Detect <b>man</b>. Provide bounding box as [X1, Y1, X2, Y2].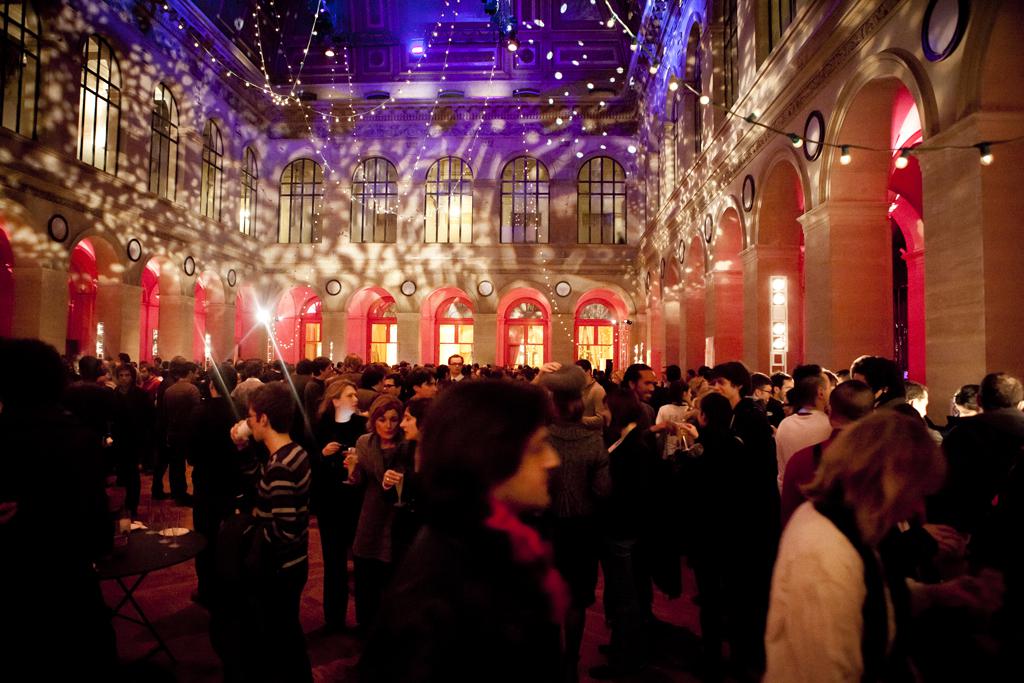
[771, 371, 795, 424].
